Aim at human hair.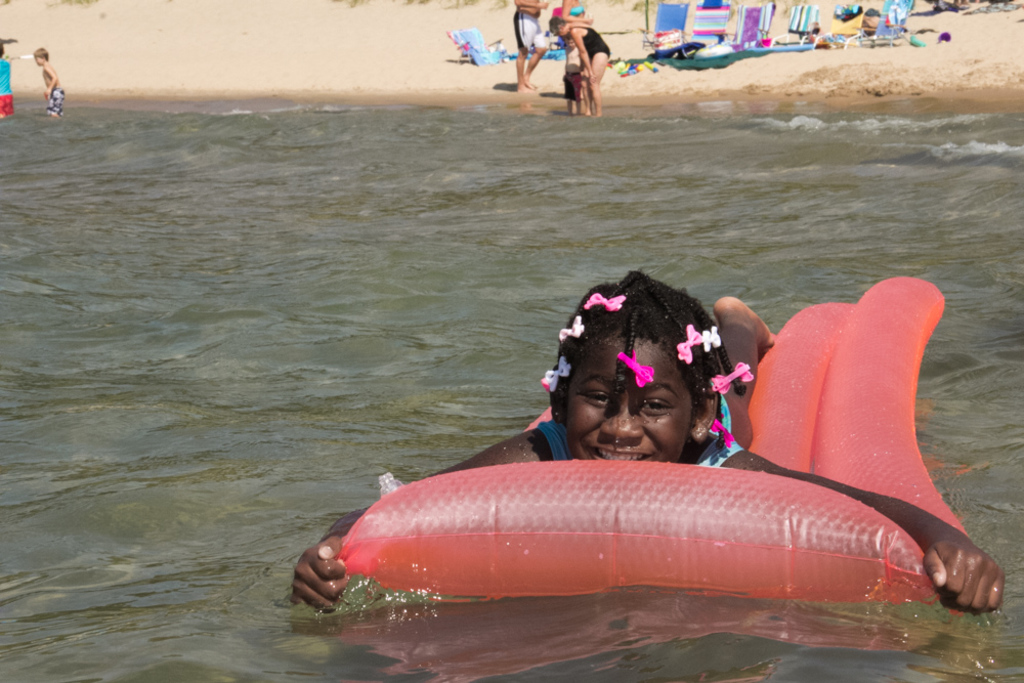
Aimed at [x1=35, y1=44, x2=48, y2=60].
